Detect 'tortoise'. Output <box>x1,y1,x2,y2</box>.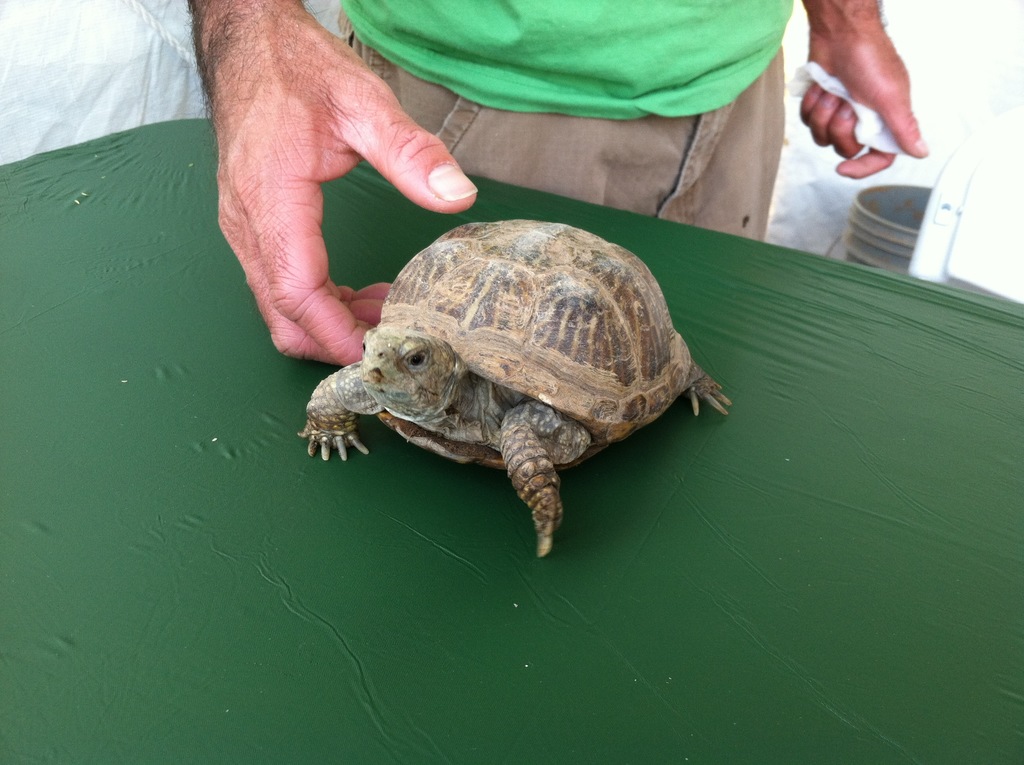
<box>298,214,732,560</box>.
